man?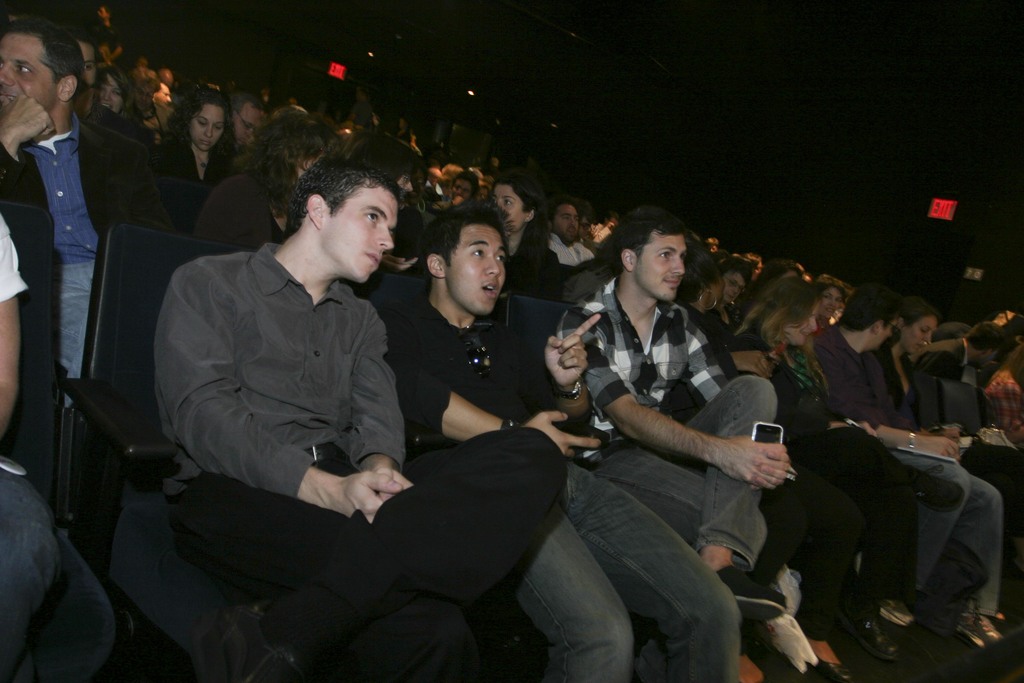
380, 195, 742, 682
